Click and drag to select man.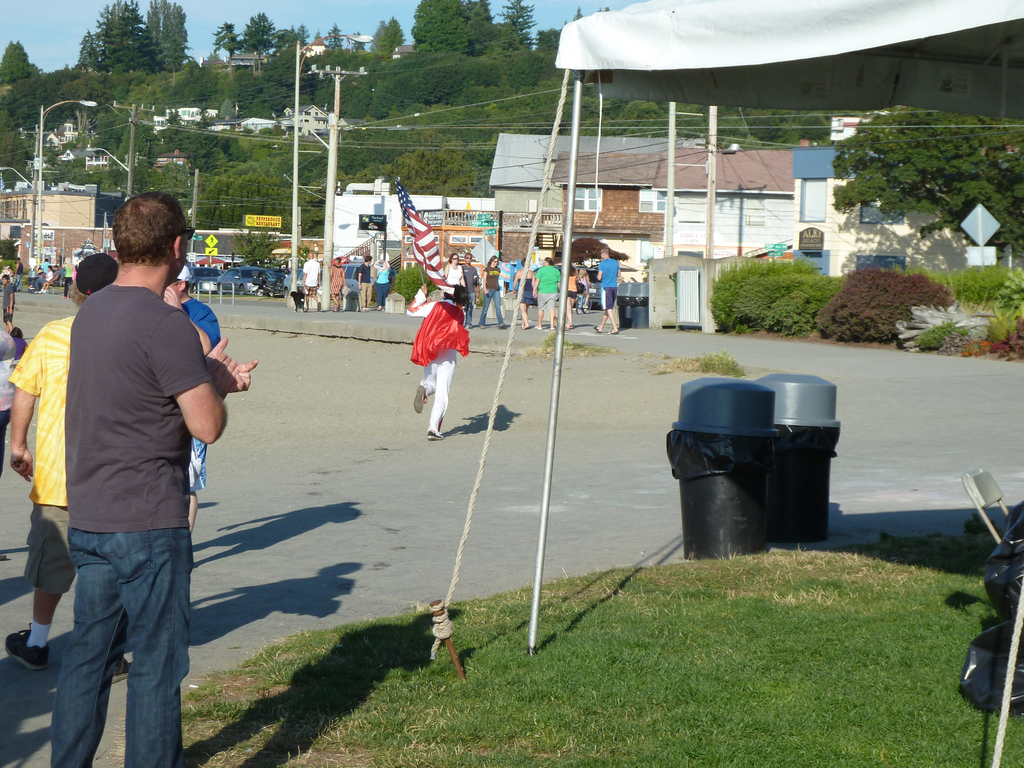
Selection: BBox(156, 263, 227, 529).
